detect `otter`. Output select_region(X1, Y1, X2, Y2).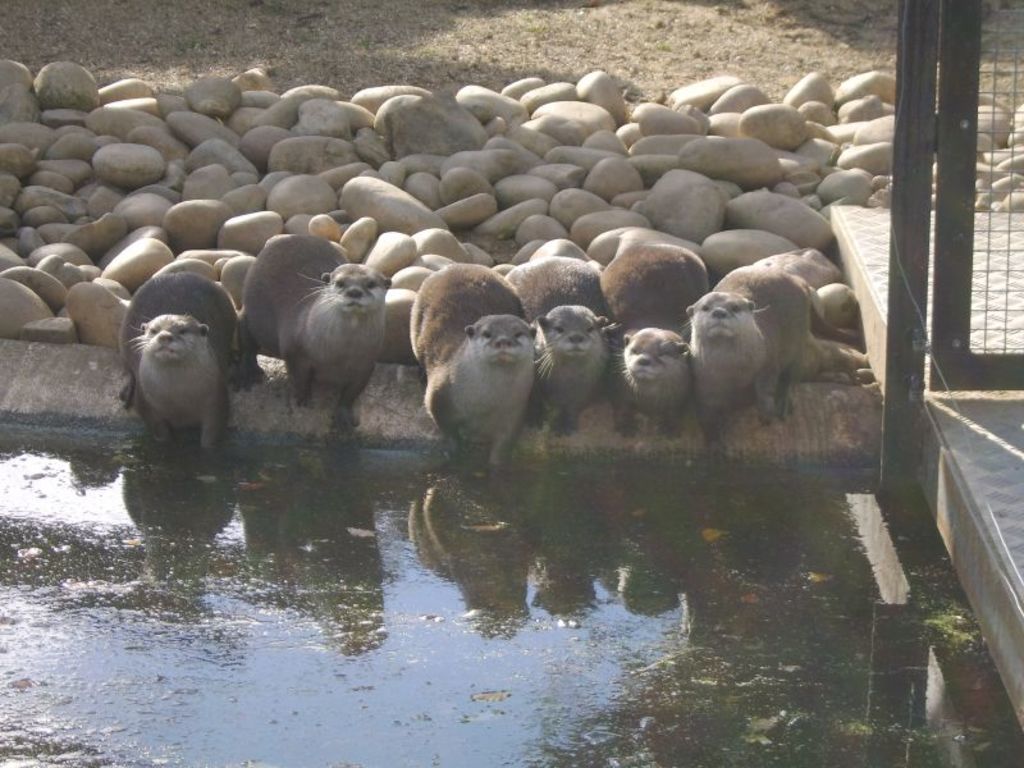
select_region(401, 261, 530, 476).
